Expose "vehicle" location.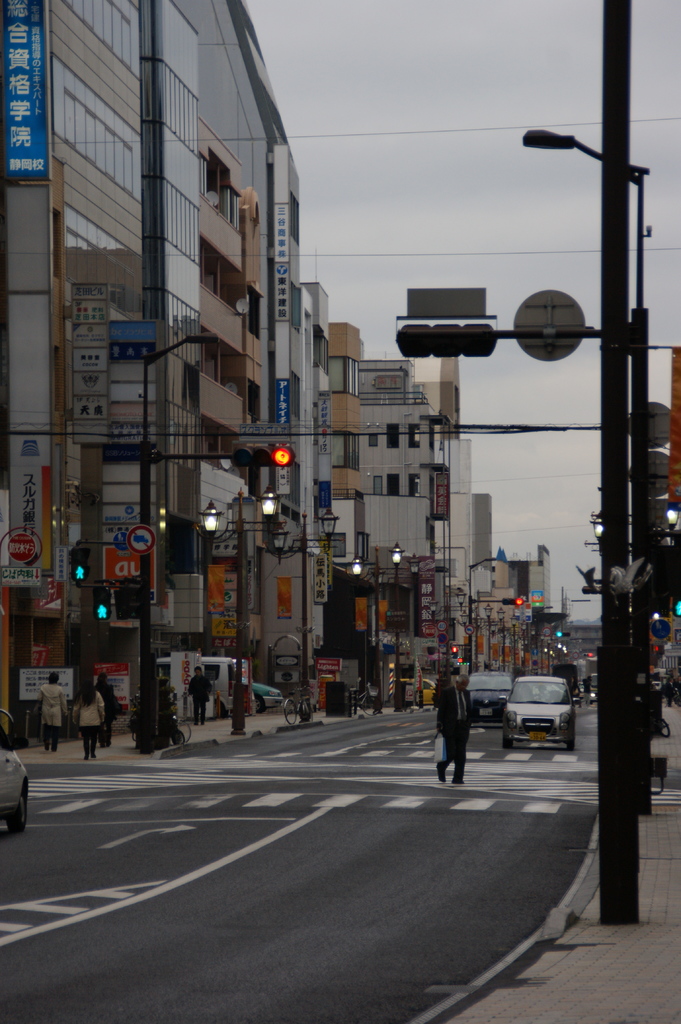
Exposed at [247,678,285,713].
